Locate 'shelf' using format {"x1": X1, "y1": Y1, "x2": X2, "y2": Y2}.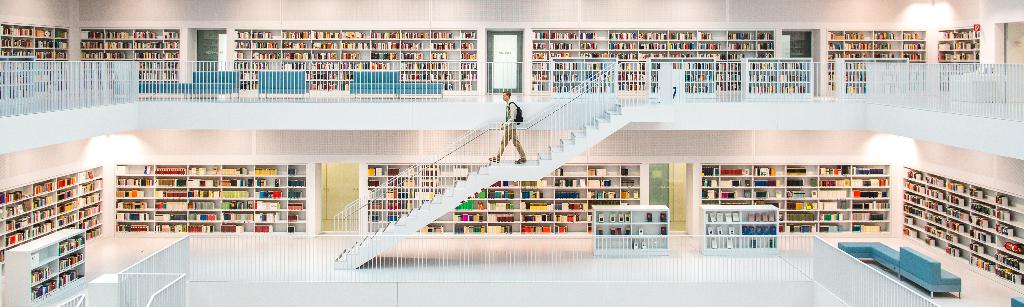
{"x1": 149, "y1": 222, "x2": 166, "y2": 236}.
